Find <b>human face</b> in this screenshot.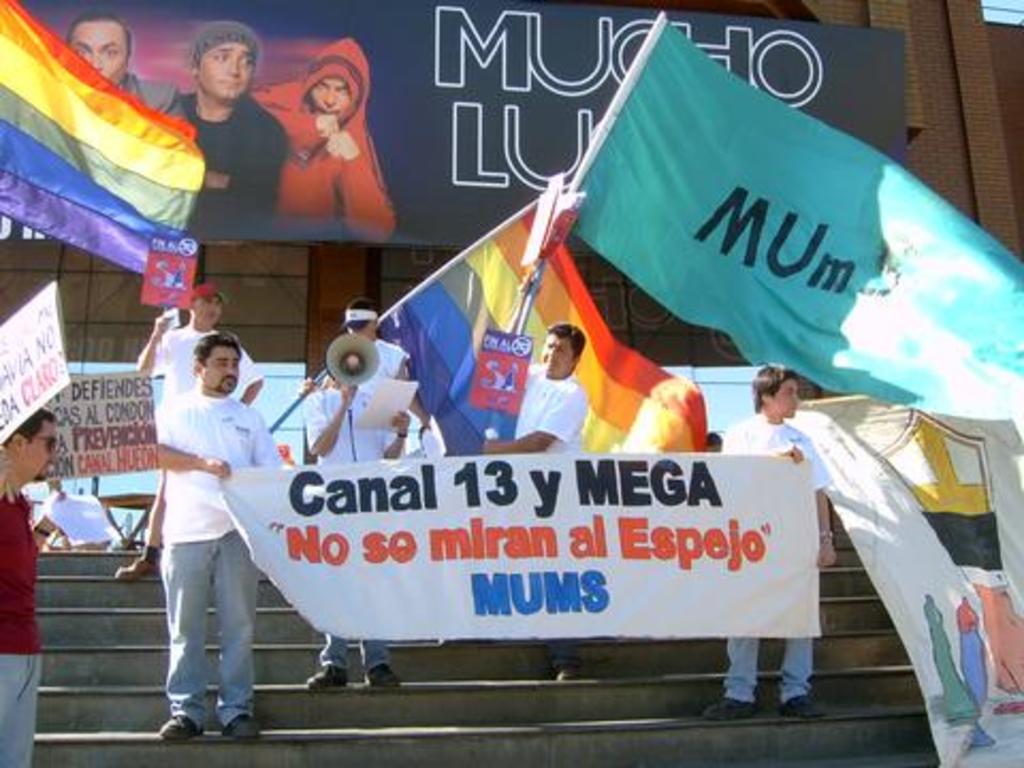
The bounding box for <b>human face</b> is <region>203, 348, 241, 393</region>.
